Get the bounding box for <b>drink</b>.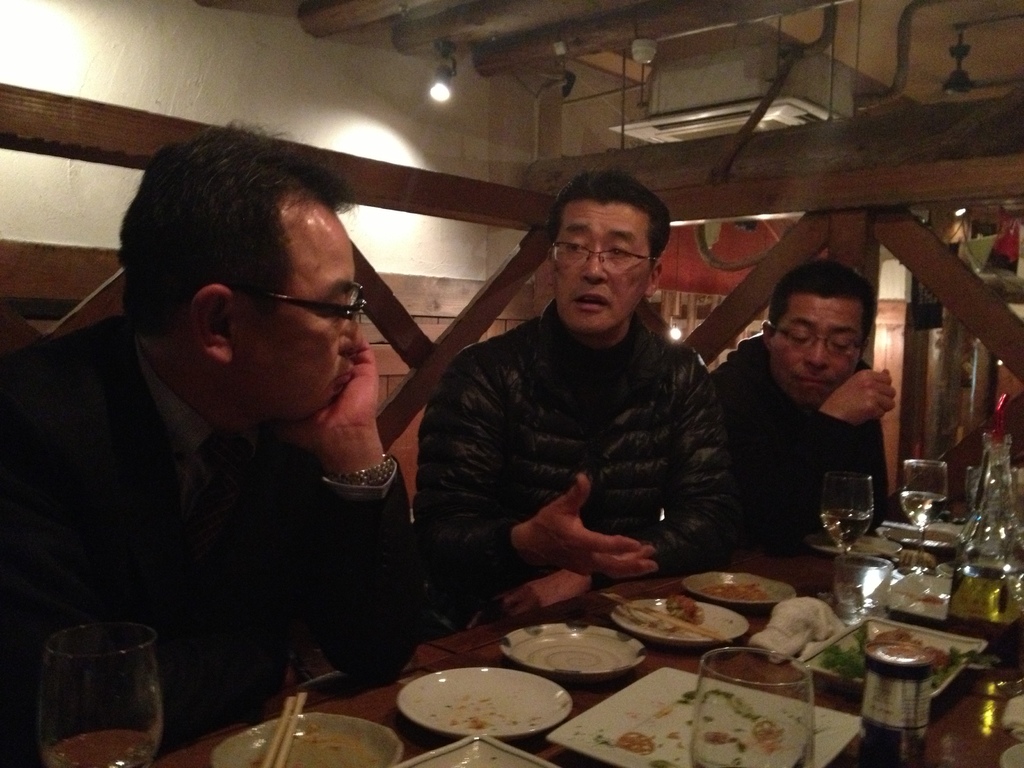
l=817, t=481, r=889, b=571.
